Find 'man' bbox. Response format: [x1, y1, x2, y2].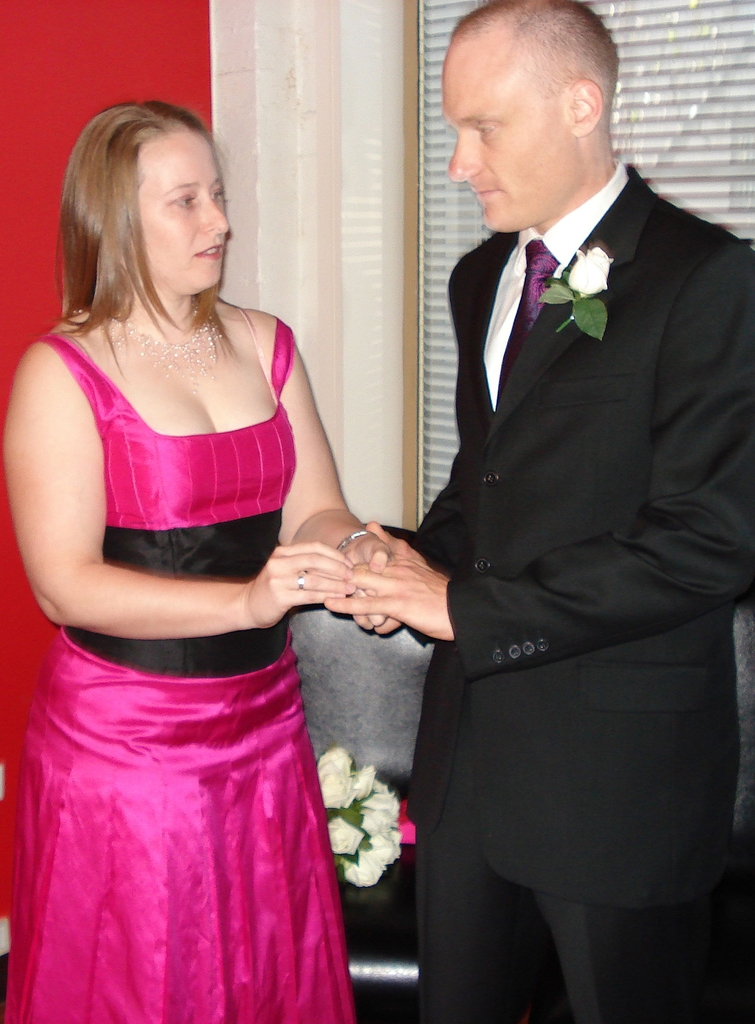
[358, 0, 734, 1010].
